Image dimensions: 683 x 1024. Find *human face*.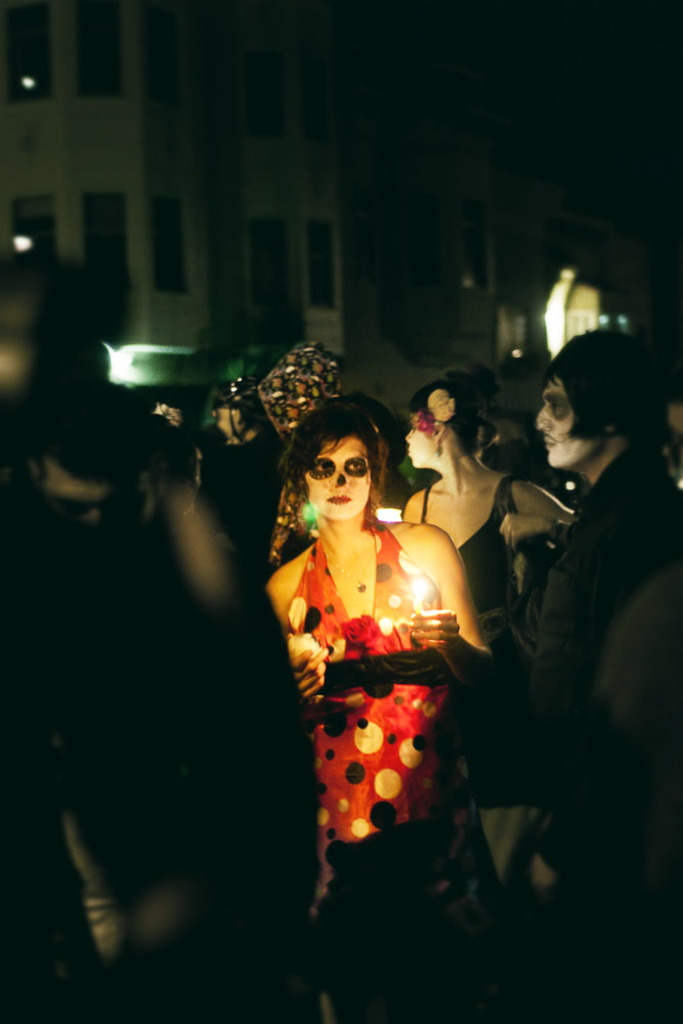
[530,382,579,474].
